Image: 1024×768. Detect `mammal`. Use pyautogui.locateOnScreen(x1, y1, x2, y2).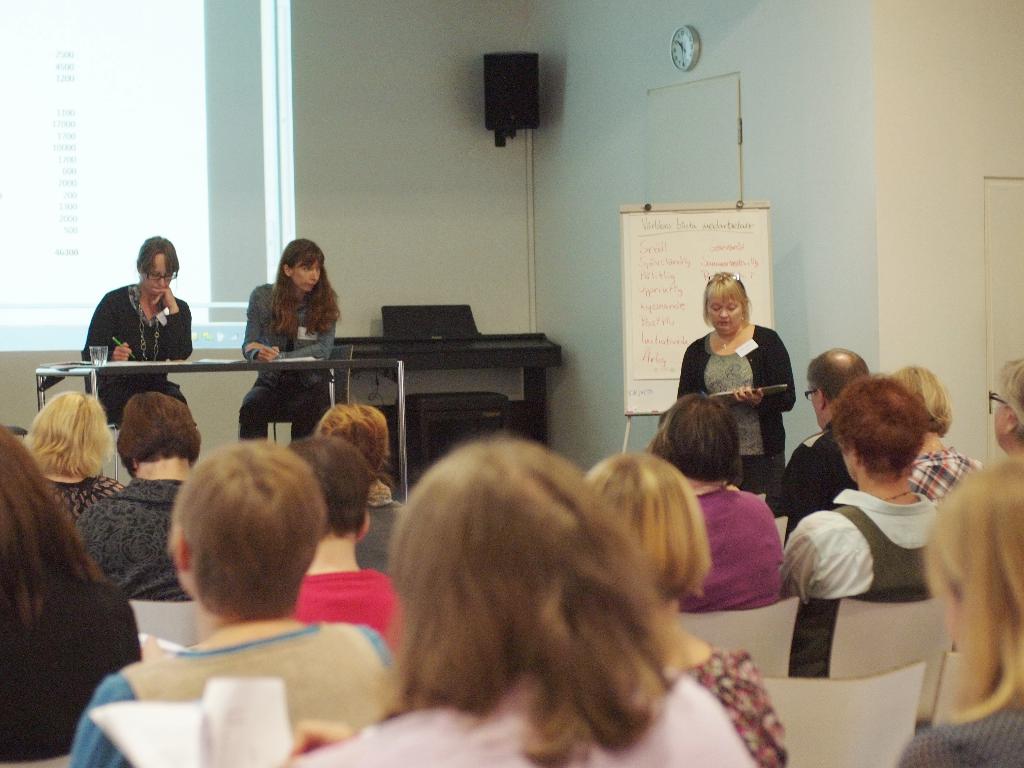
pyautogui.locateOnScreen(573, 452, 789, 767).
